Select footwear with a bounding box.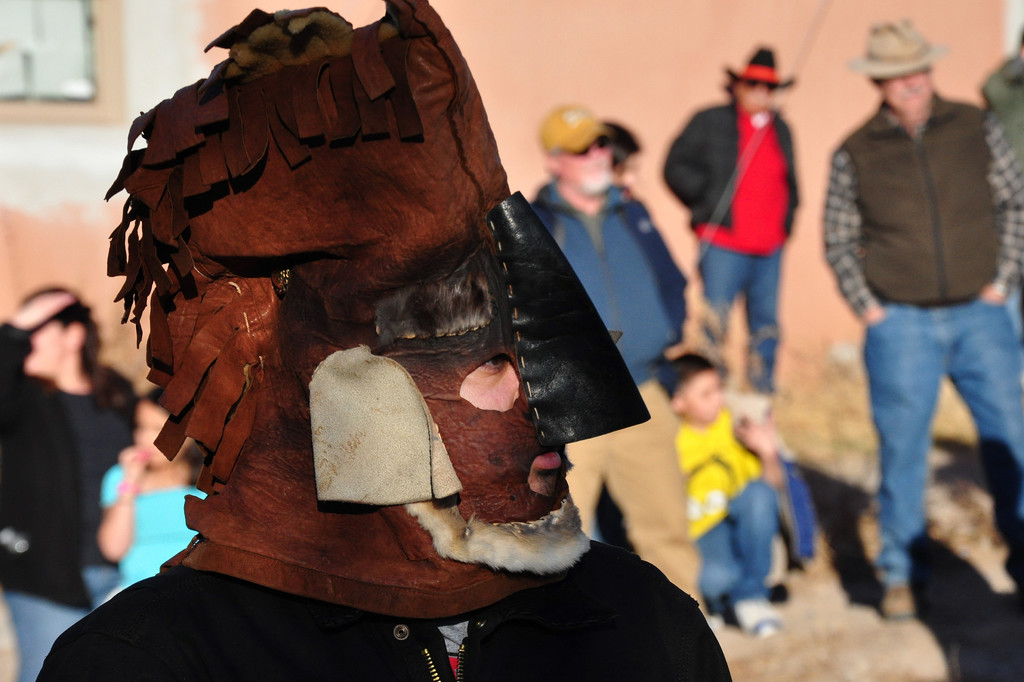
[735,598,782,640].
